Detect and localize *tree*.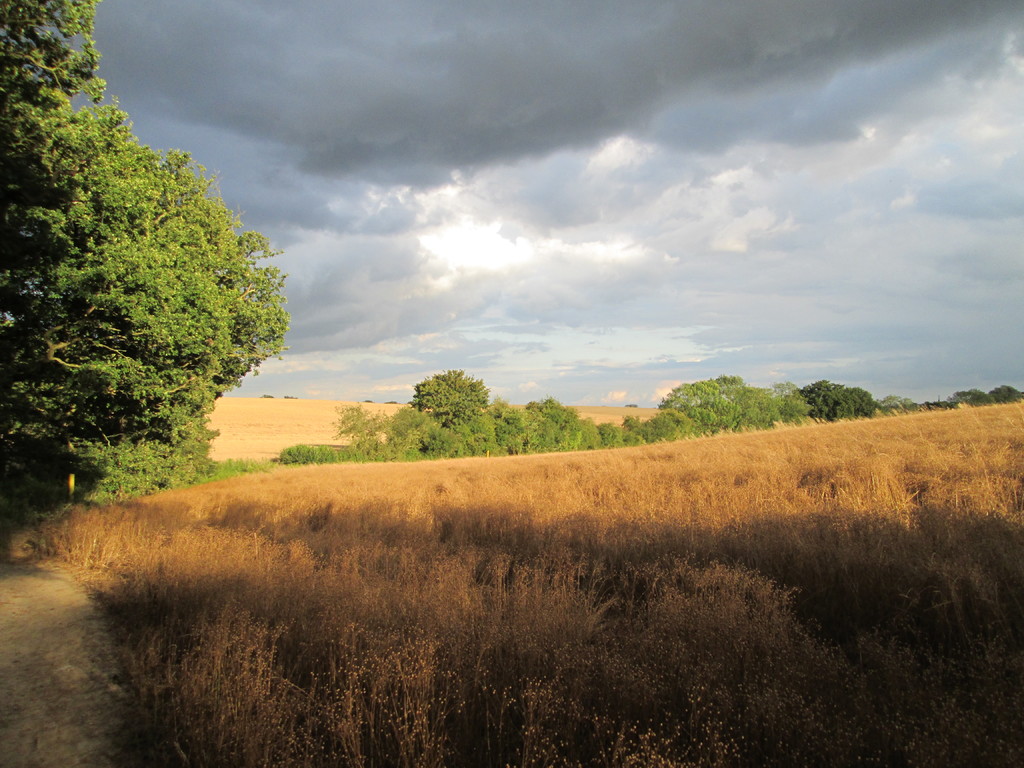
Localized at 772,385,803,422.
